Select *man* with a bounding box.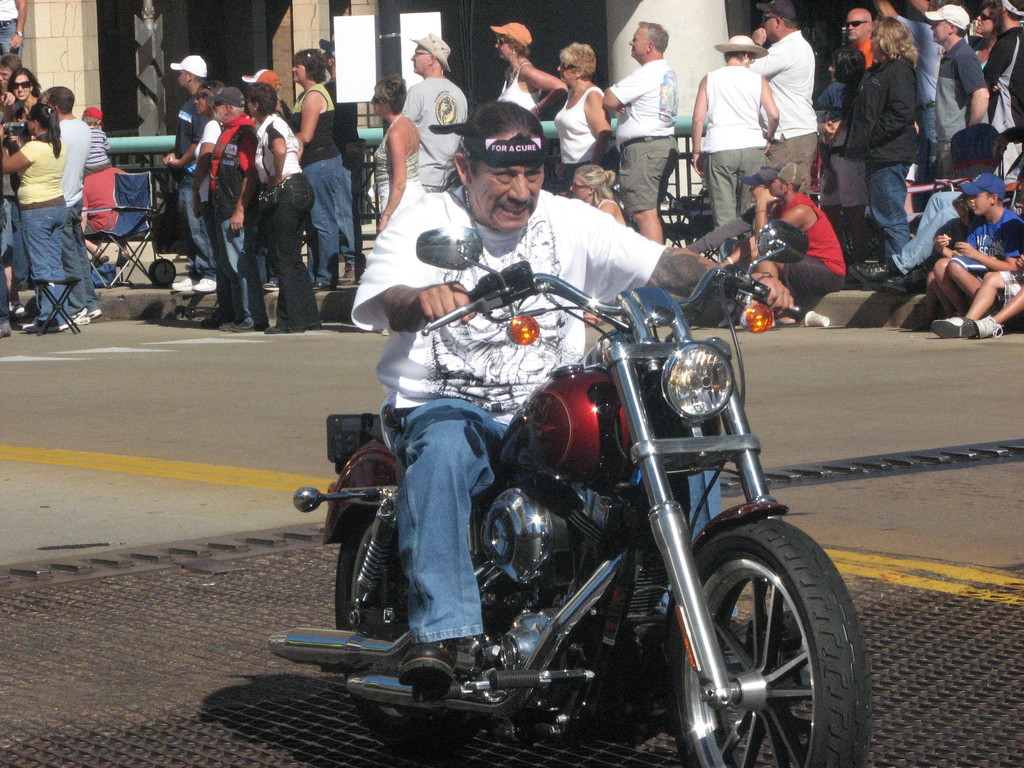
box(41, 83, 106, 328).
